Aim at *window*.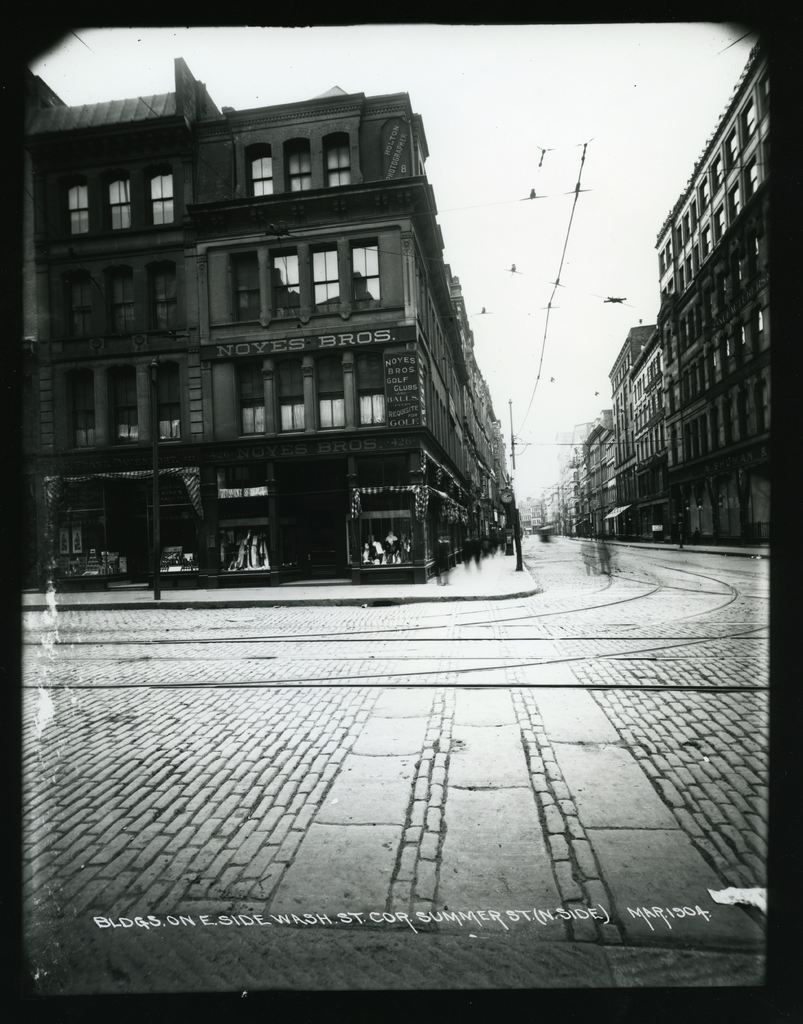
Aimed at 51, 161, 194, 227.
